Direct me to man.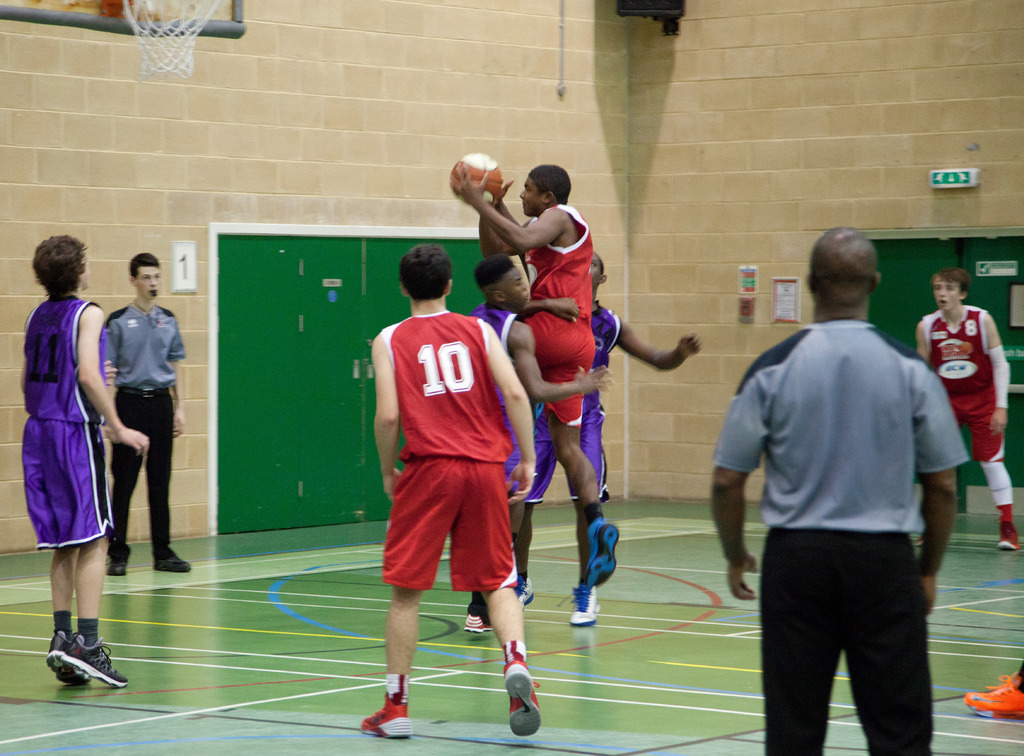
Direction: box(713, 217, 963, 752).
